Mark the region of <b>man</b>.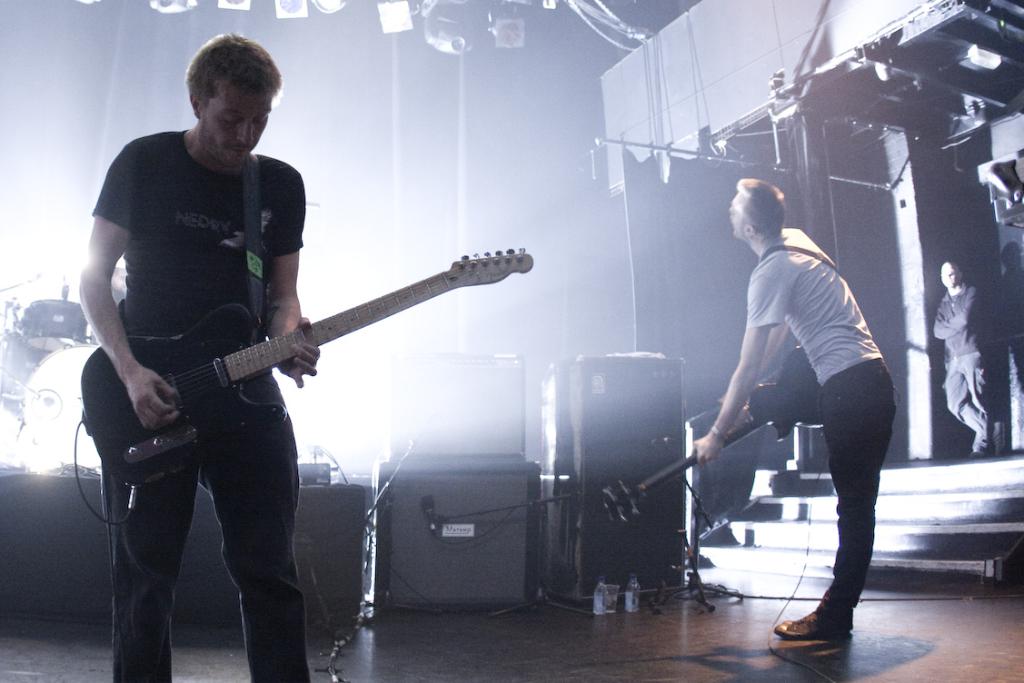
Region: 691/176/903/638.
